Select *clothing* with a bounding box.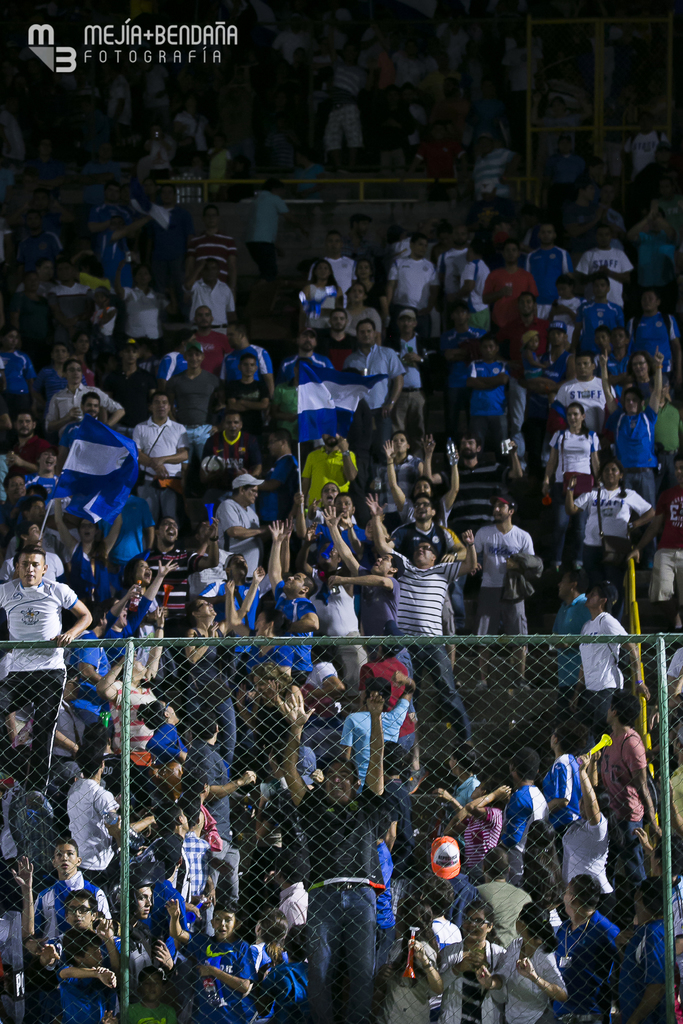
<bbox>469, 937, 567, 1023</bbox>.
